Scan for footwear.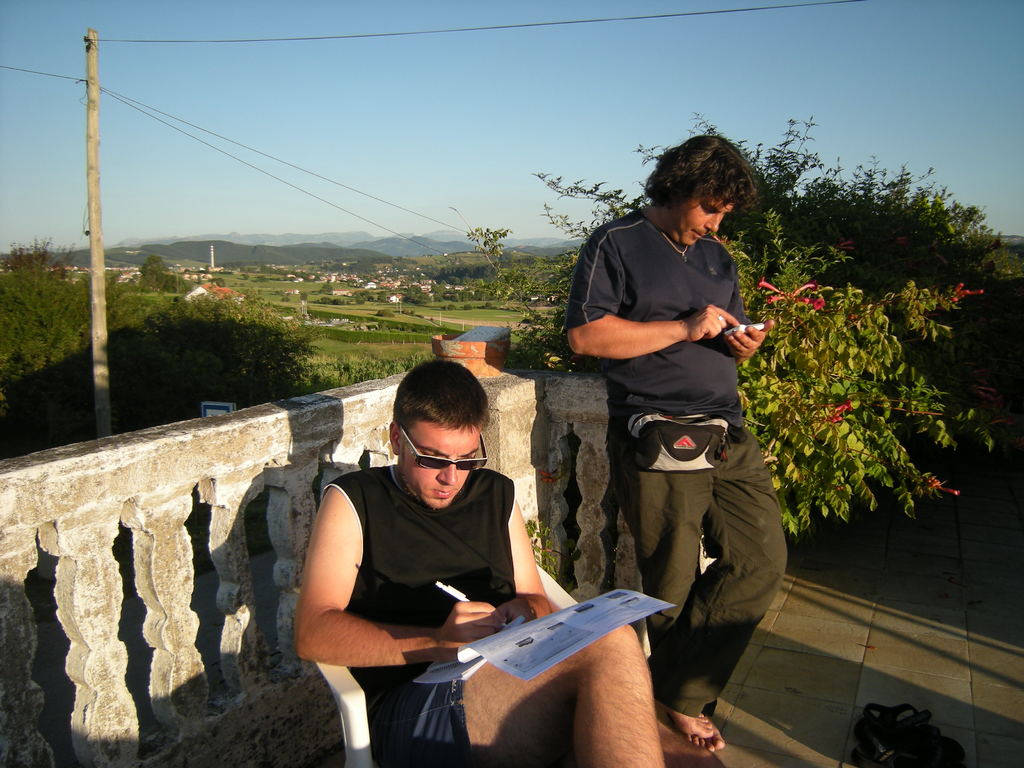
Scan result: {"x1": 836, "y1": 737, "x2": 943, "y2": 767}.
